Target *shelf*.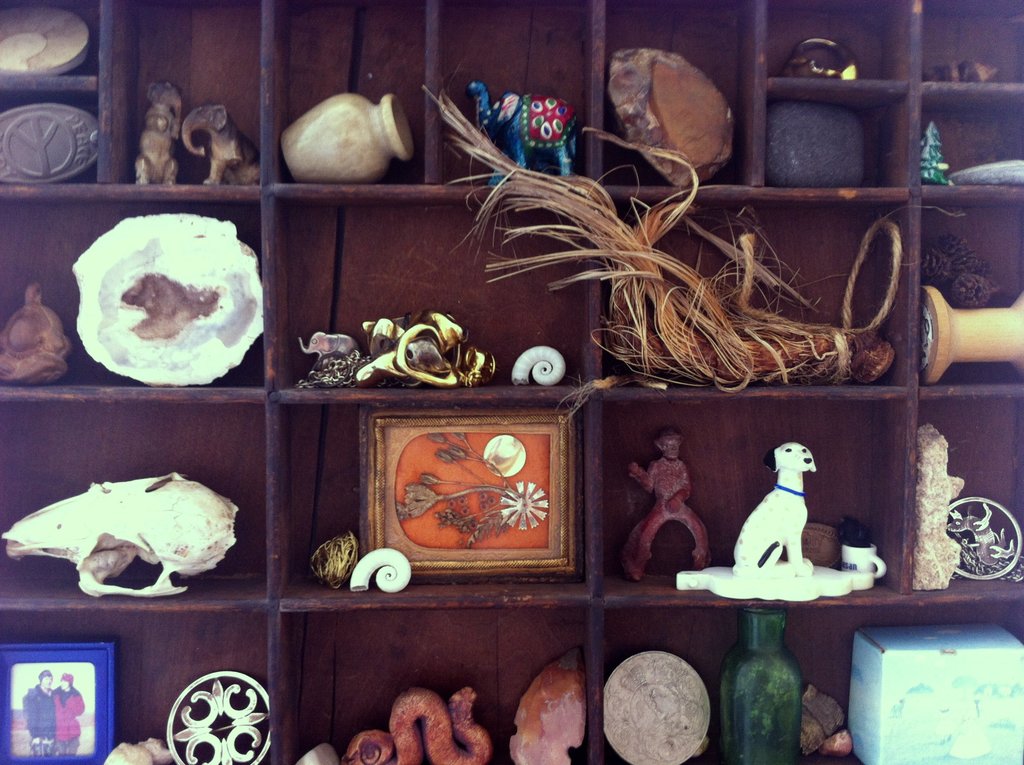
Target region: 605,0,770,206.
